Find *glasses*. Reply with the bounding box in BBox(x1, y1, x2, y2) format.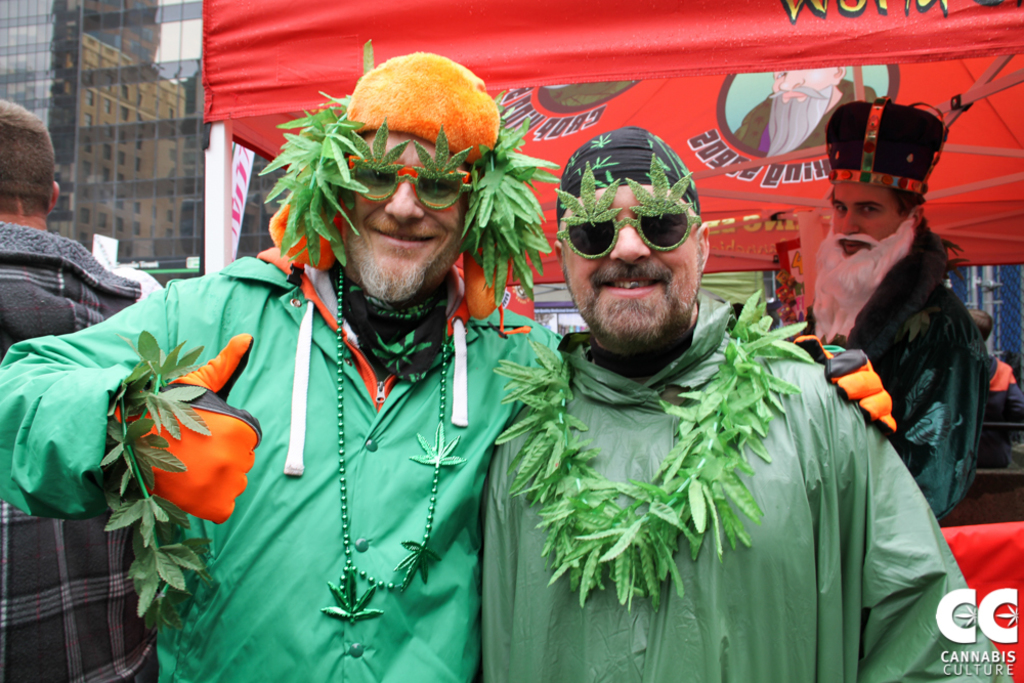
BBox(308, 133, 495, 214).
